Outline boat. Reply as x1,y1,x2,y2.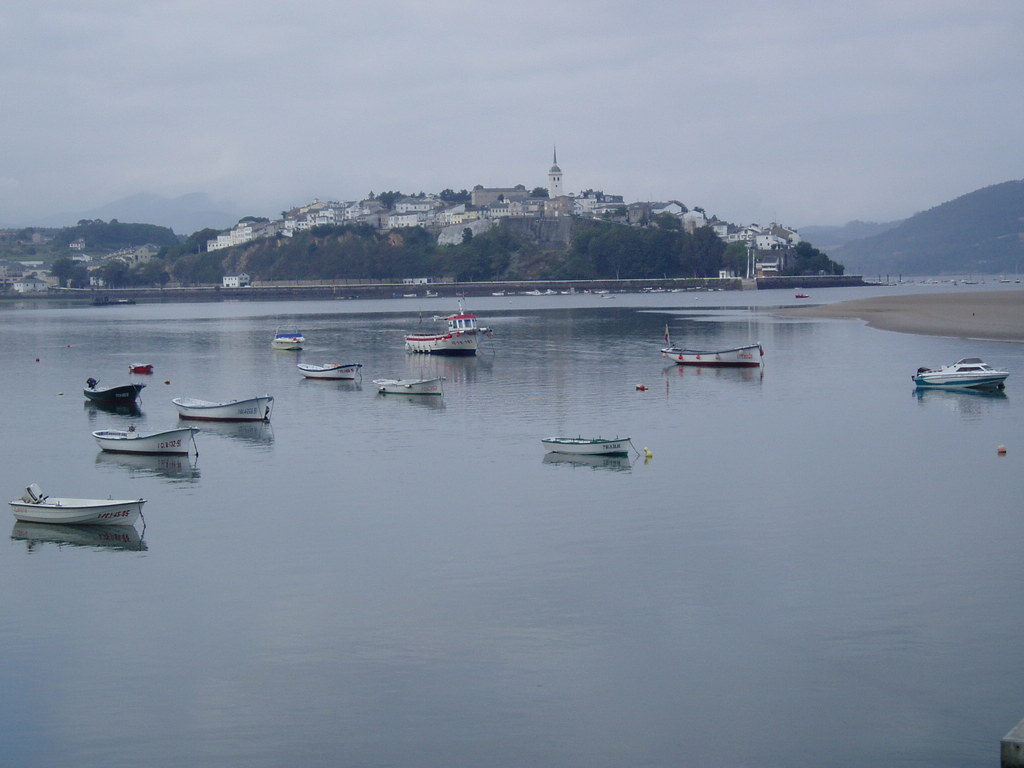
12,482,148,527.
